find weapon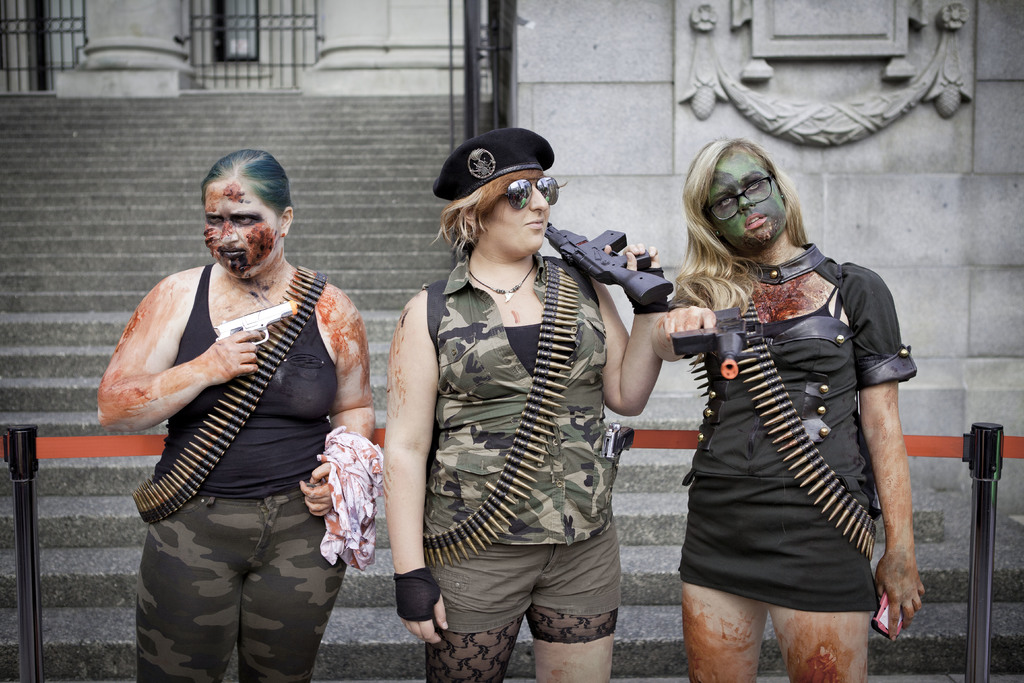
666:297:765:383
